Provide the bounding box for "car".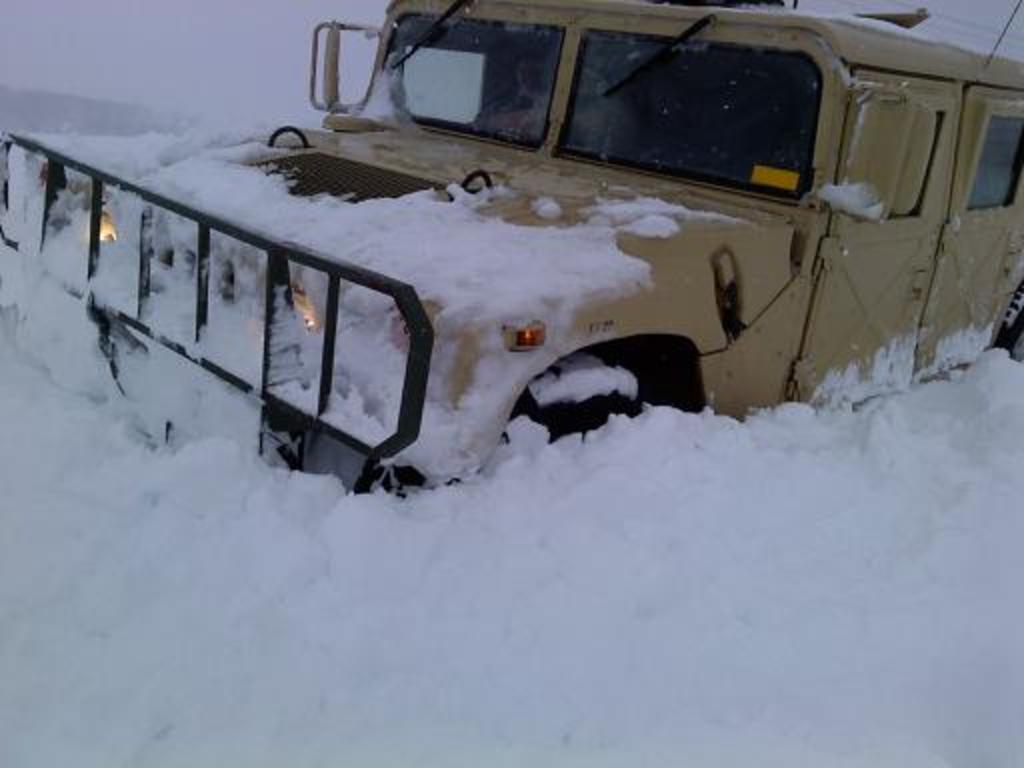
<box>0,0,1022,500</box>.
